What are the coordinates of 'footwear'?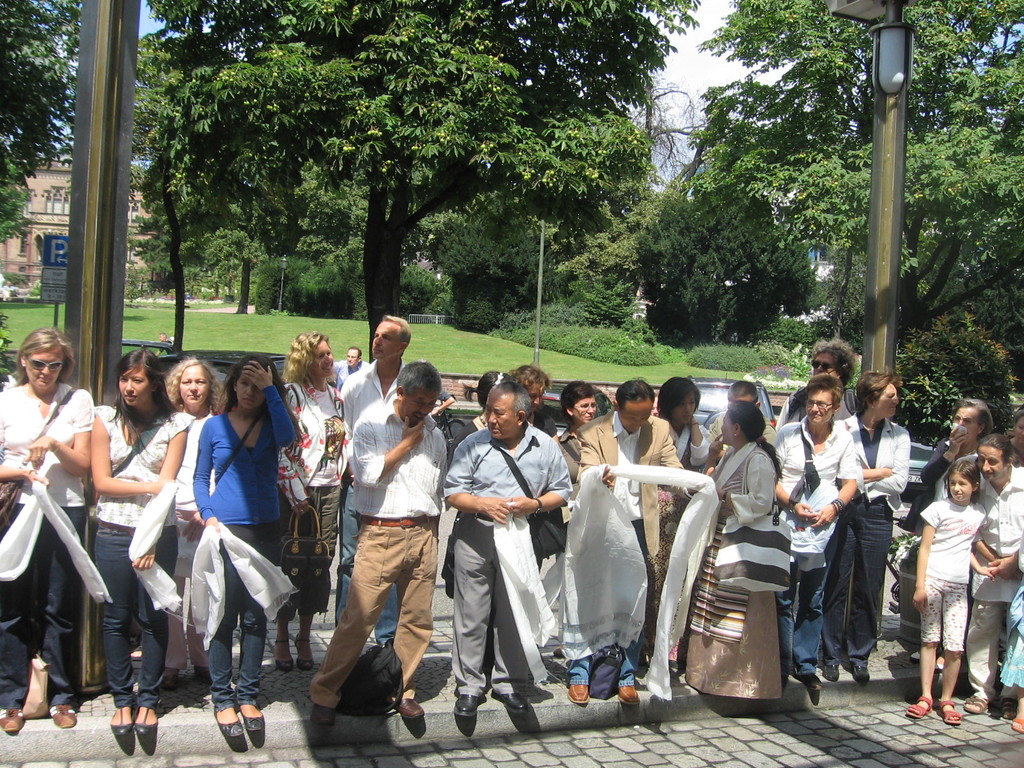
488,689,526,714.
